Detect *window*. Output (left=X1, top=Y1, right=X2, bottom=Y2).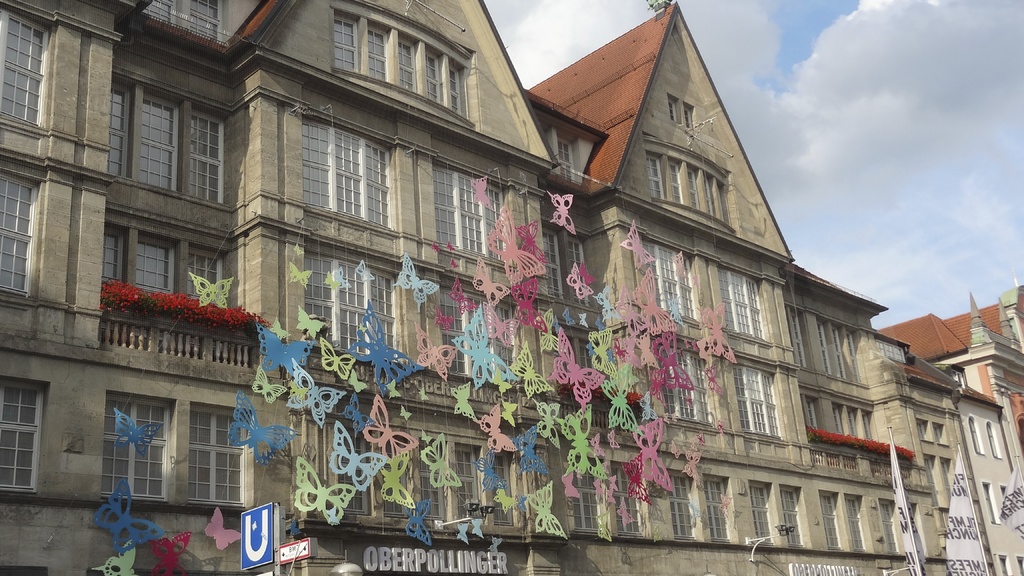
(left=0, top=167, right=39, bottom=297).
